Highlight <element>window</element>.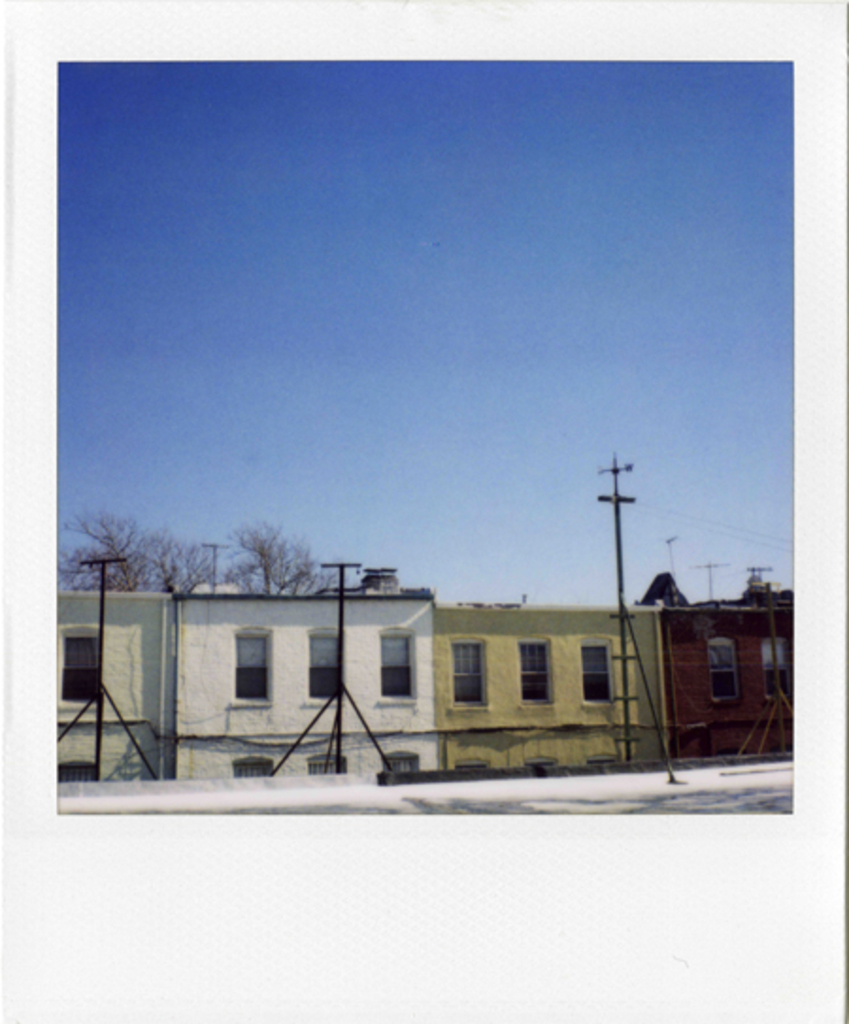
Highlighted region: locate(449, 639, 487, 707).
